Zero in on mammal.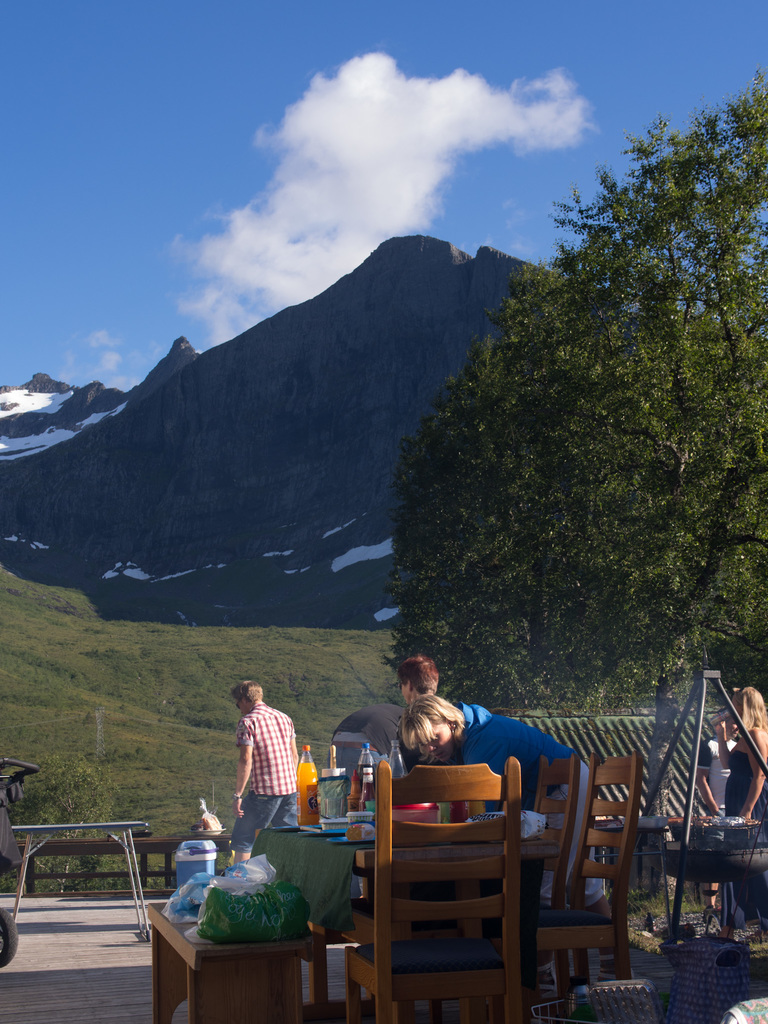
Zeroed in: [left=321, top=703, right=415, bottom=790].
